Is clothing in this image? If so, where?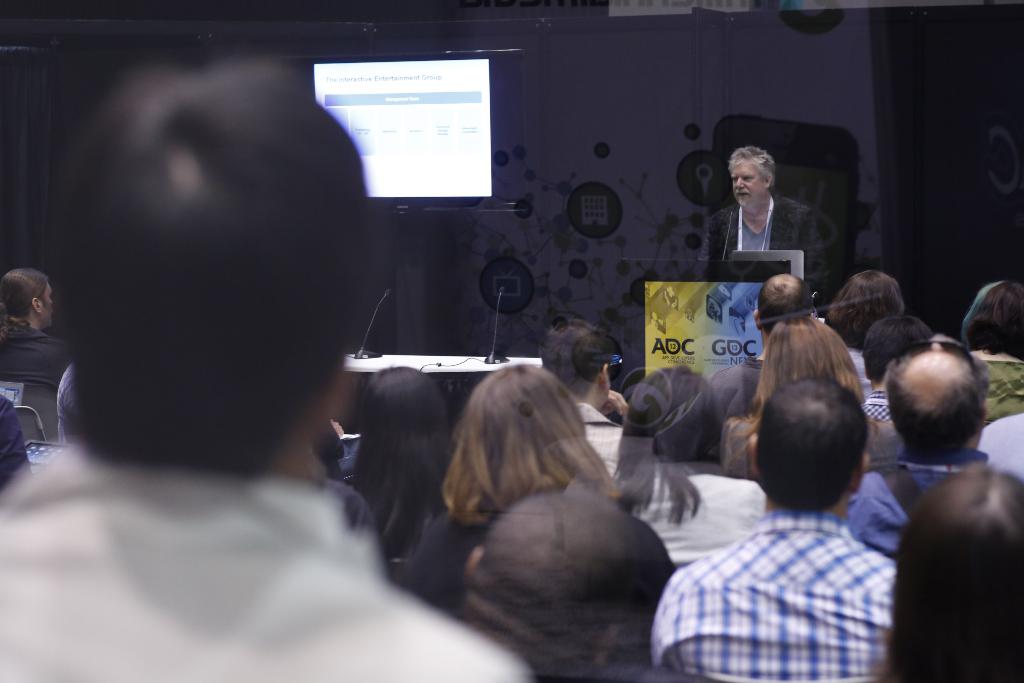
Yes, at <bbox>0, 314, 72, 407</bbox>.
